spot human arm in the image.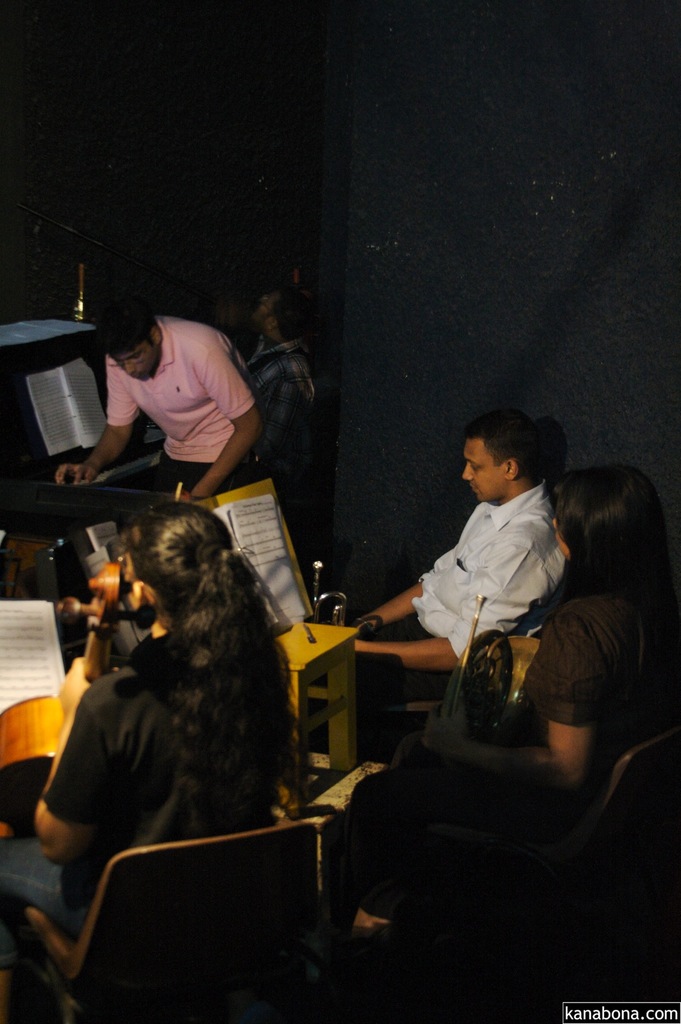
human arm found at <bbox>182, 352, 265, 494</bbox>.
